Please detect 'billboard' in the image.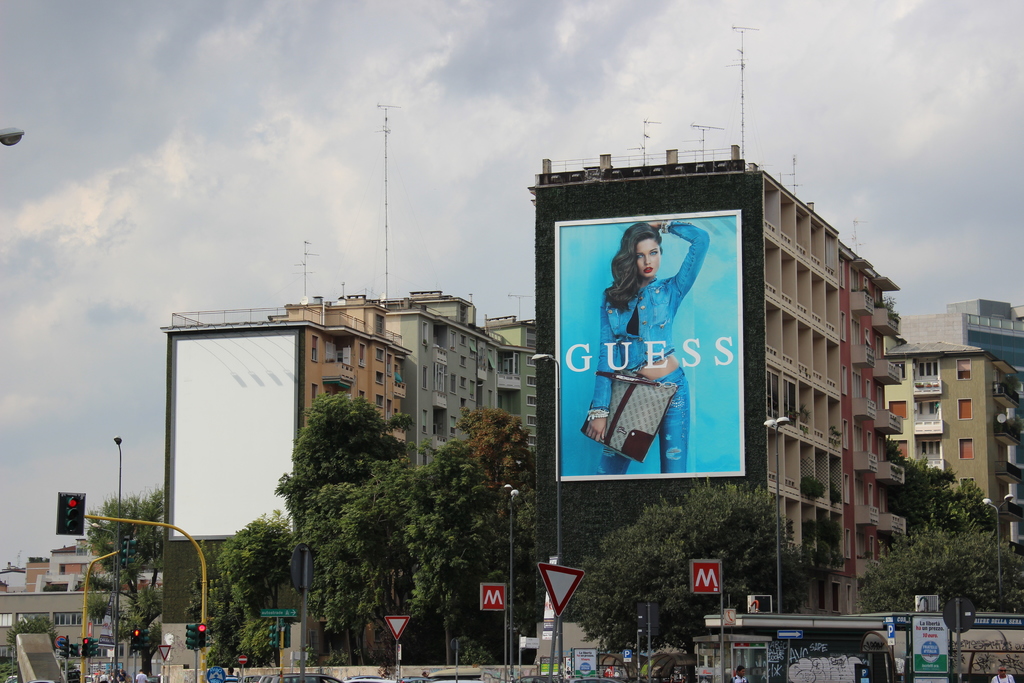
(161, 534, 219, 624).
